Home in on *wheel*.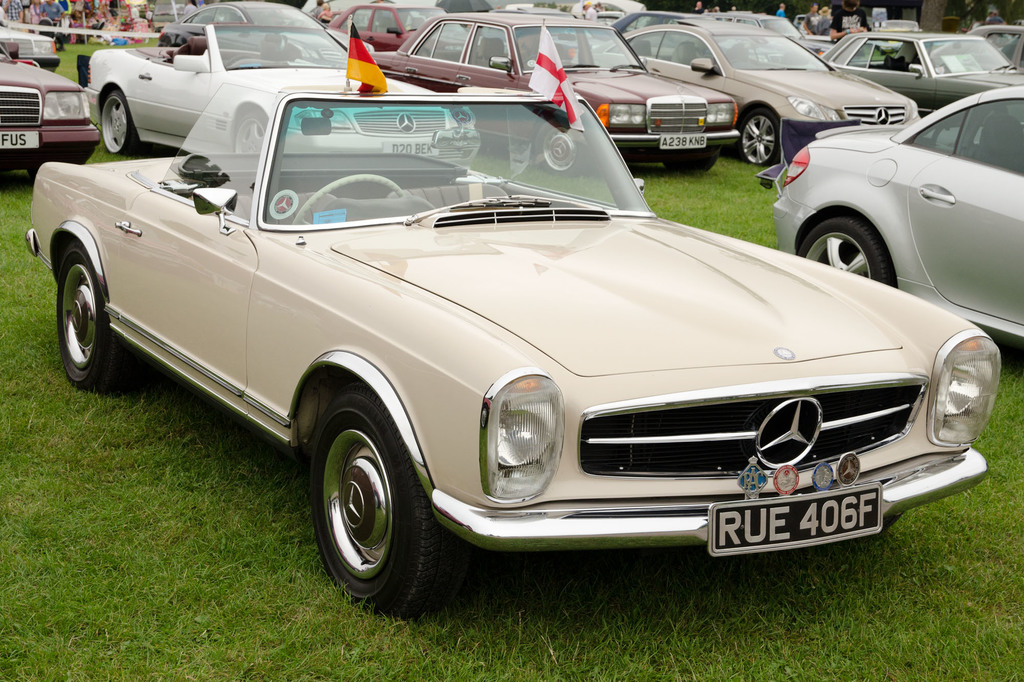
Homed in at bbox=(536, 115, 589, 177).
